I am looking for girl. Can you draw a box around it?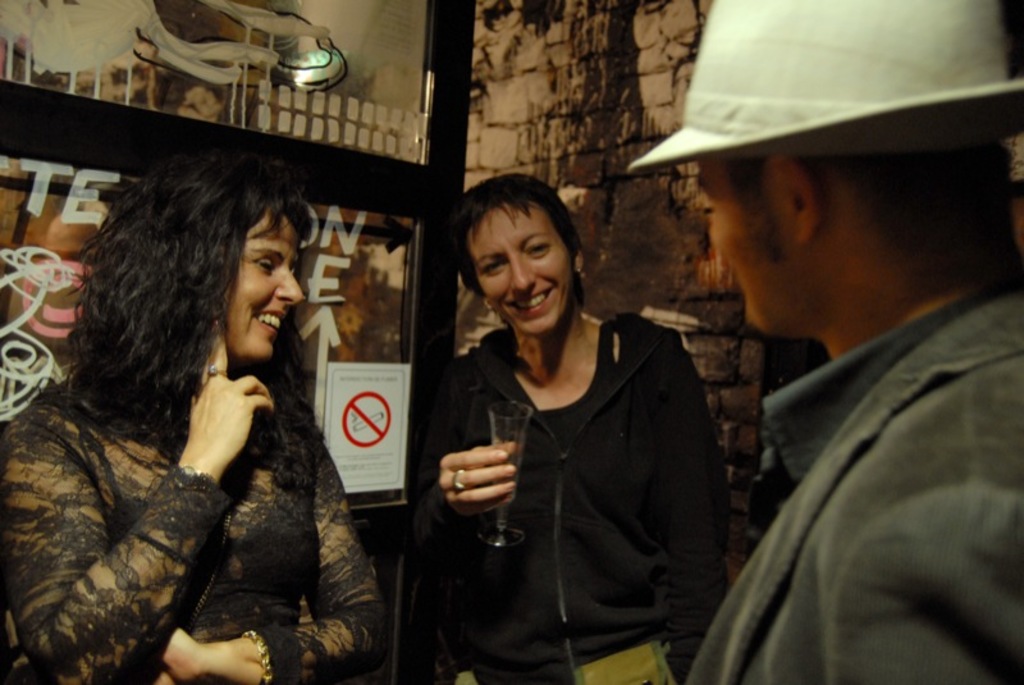
Sure, the bounding box is detection(0, 151, 393, 684).
